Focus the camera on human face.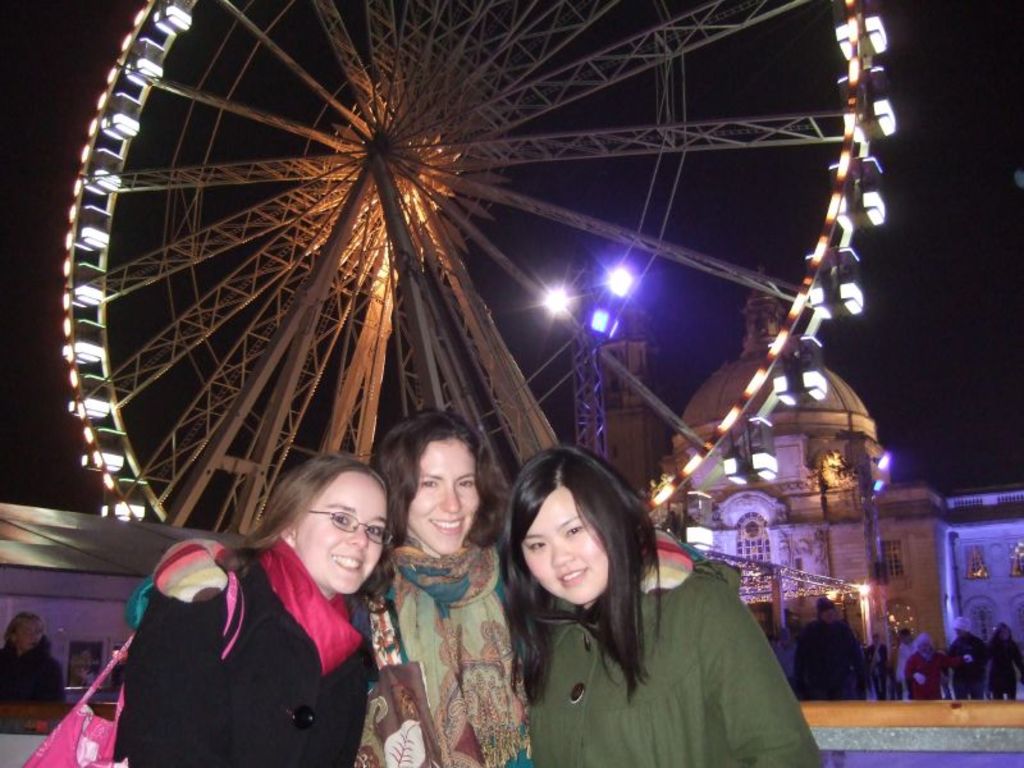
Focus region: 407/440/483/554.
